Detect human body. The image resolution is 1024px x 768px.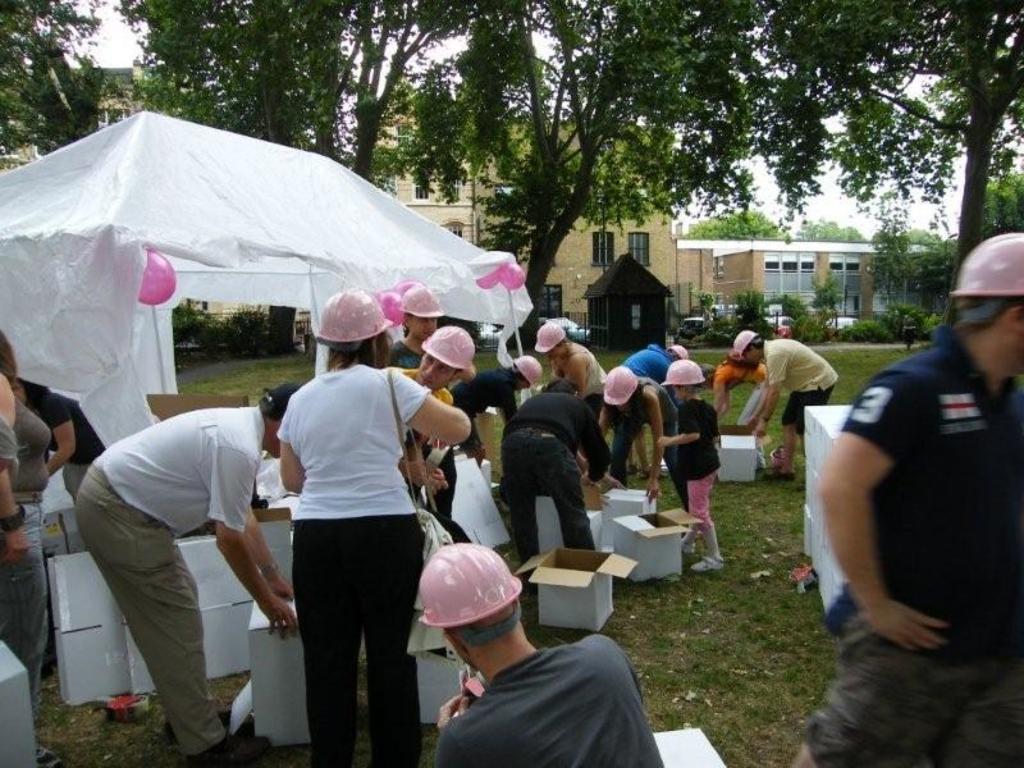
rect(791, 230, 1023, 767).
